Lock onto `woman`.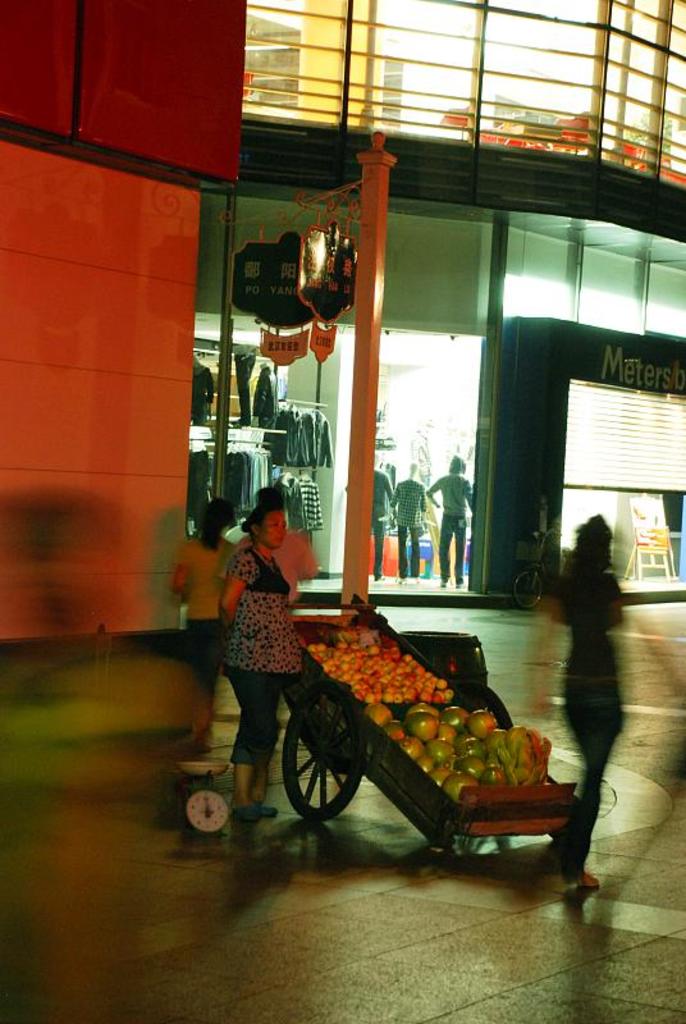
Locked: 221, 486, 299, 827.
